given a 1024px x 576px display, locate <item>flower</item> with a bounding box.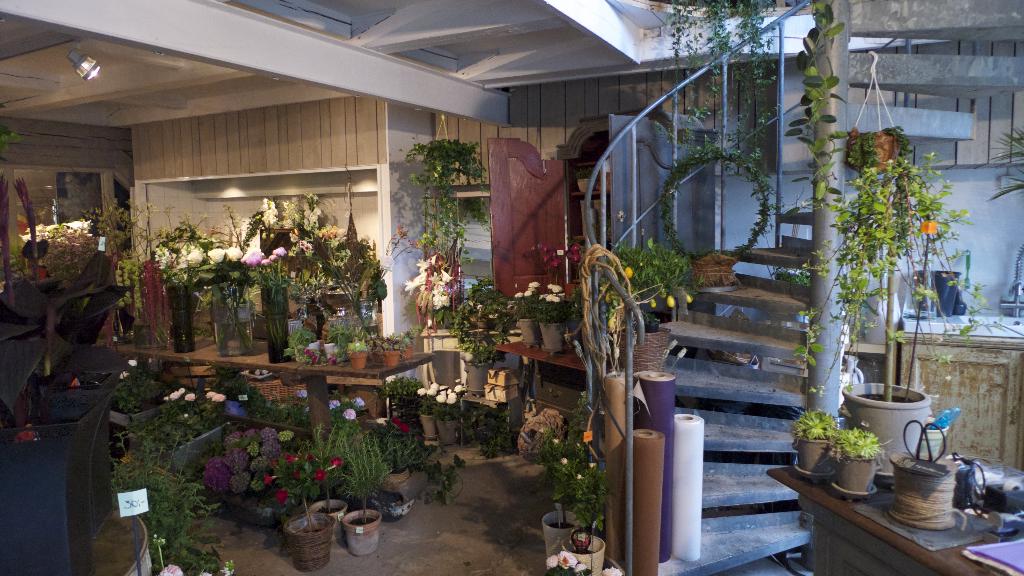
Located: (x1=220, y1=568, x2=232, y2=575).
